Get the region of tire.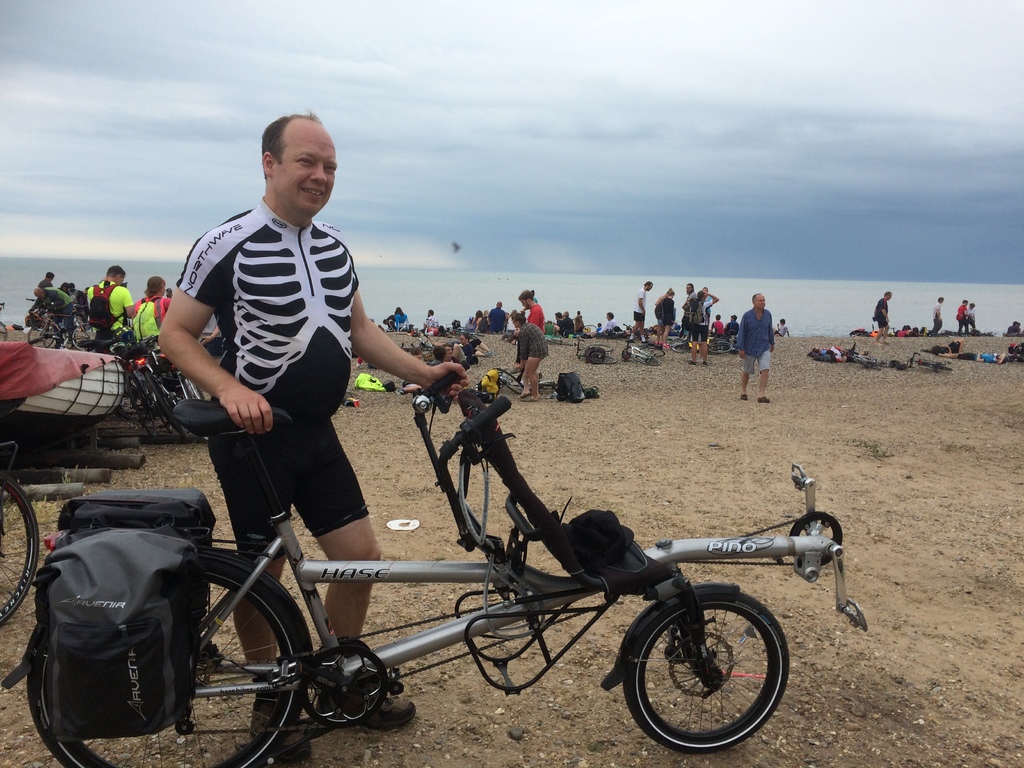
0 321 9 340.
